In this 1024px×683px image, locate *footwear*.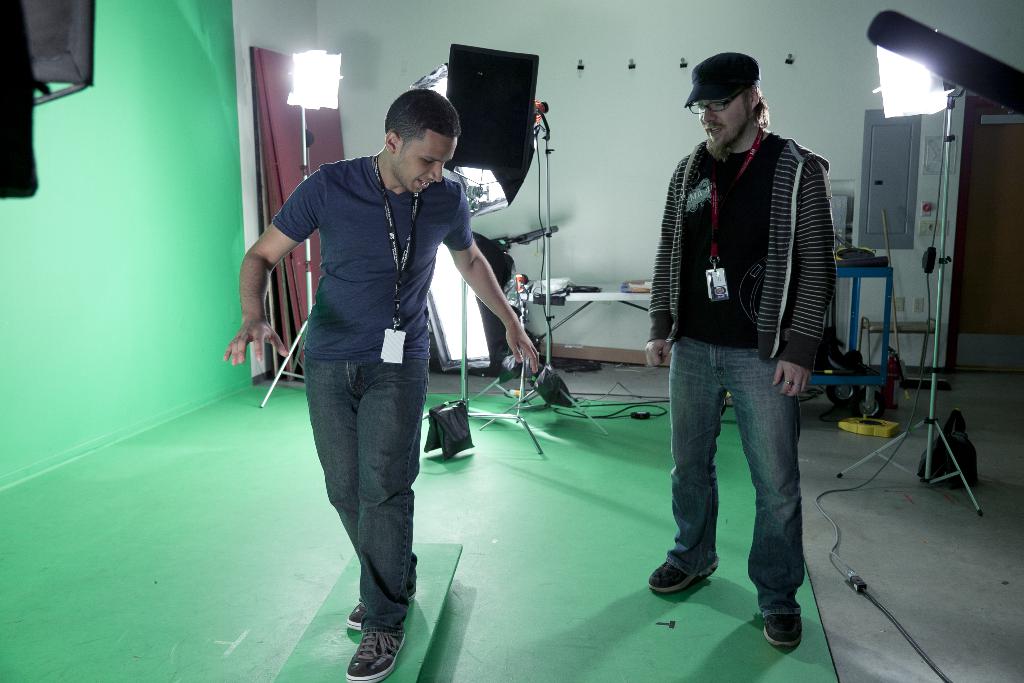
Bounding box: [346, 631, 405, 682].
